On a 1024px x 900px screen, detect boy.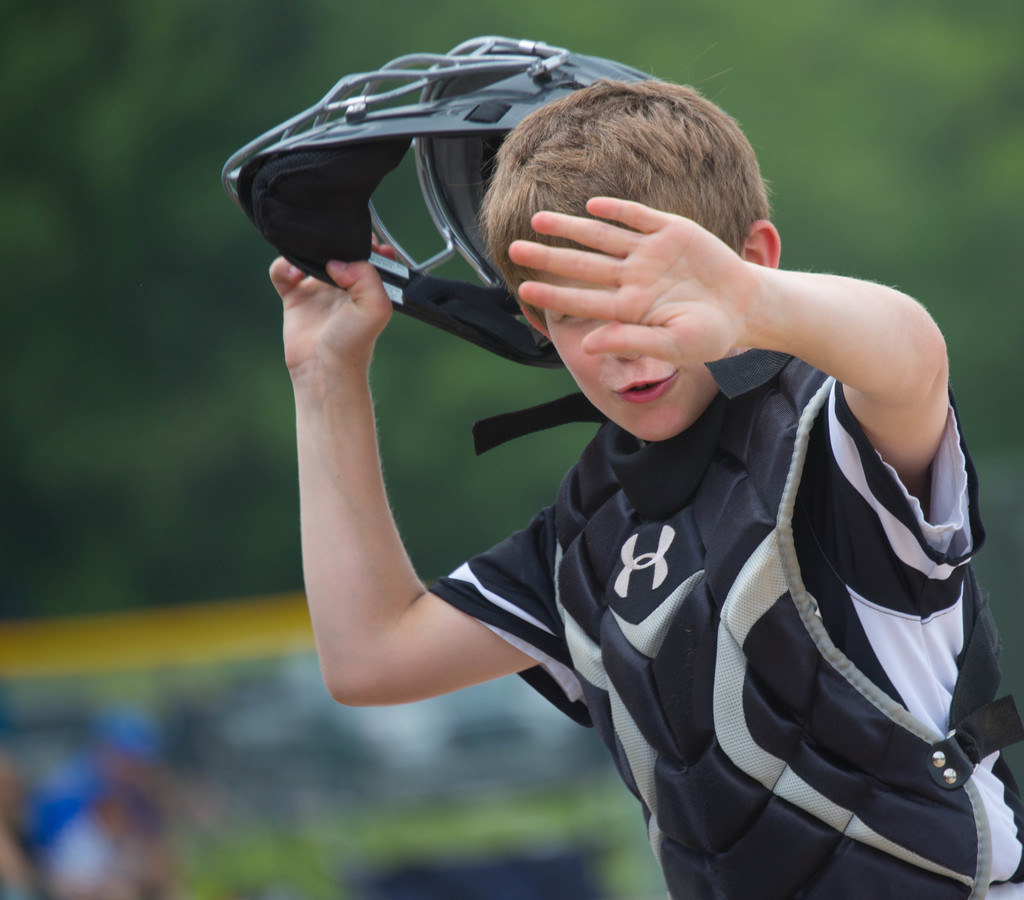
crop(267, 78, 1023, 899).
